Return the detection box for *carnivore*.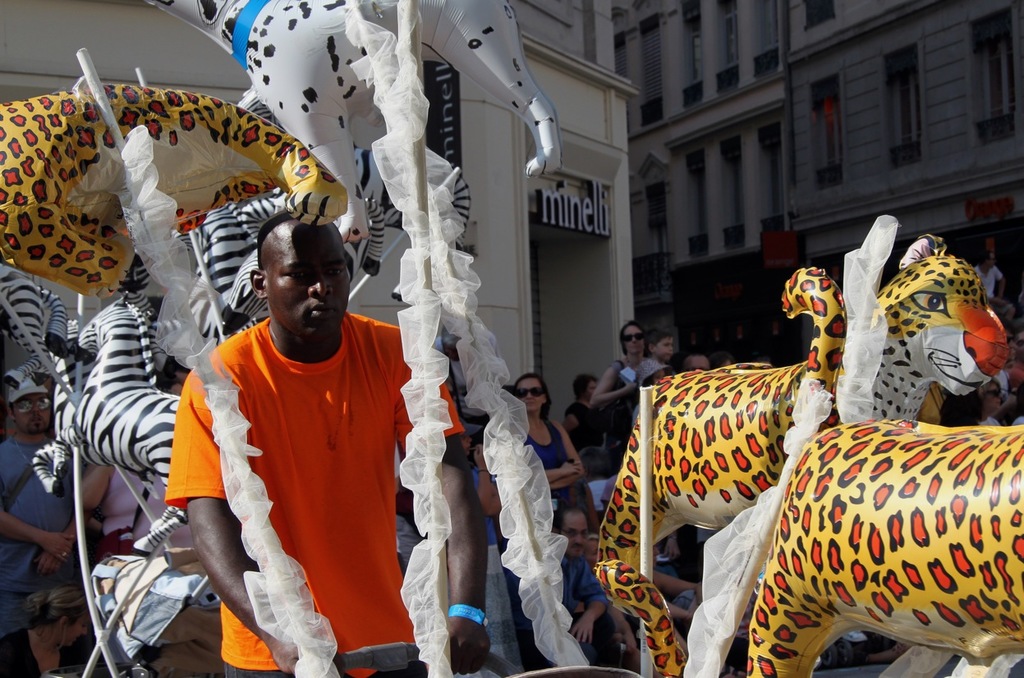
region(594, 241, 1022, 677).
